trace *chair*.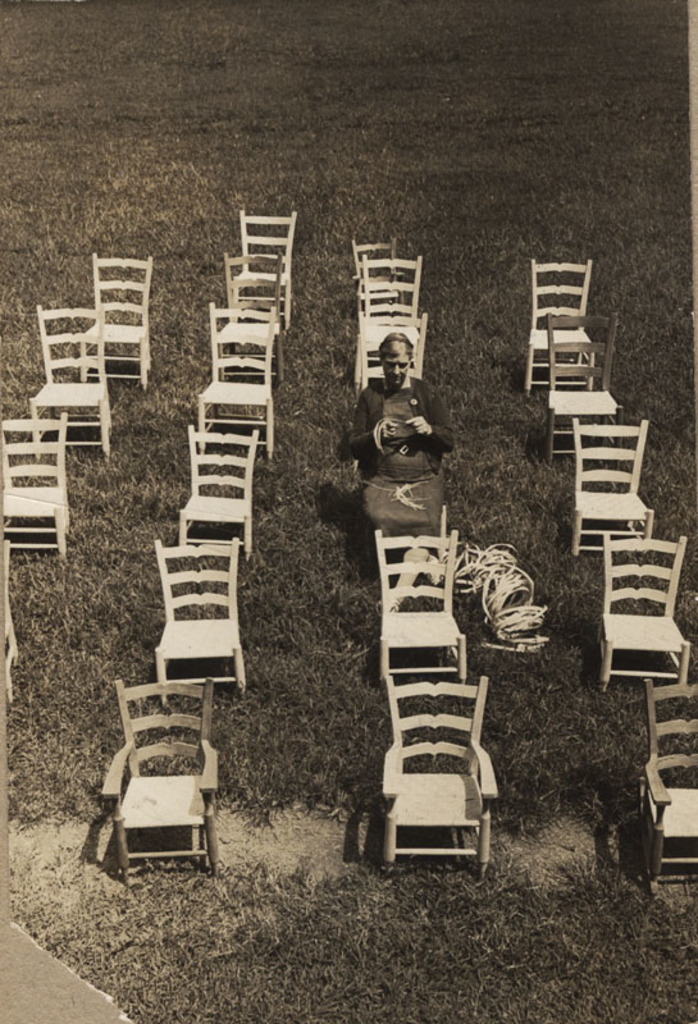
Traced to l=224, t=207, r=298, b=332.
